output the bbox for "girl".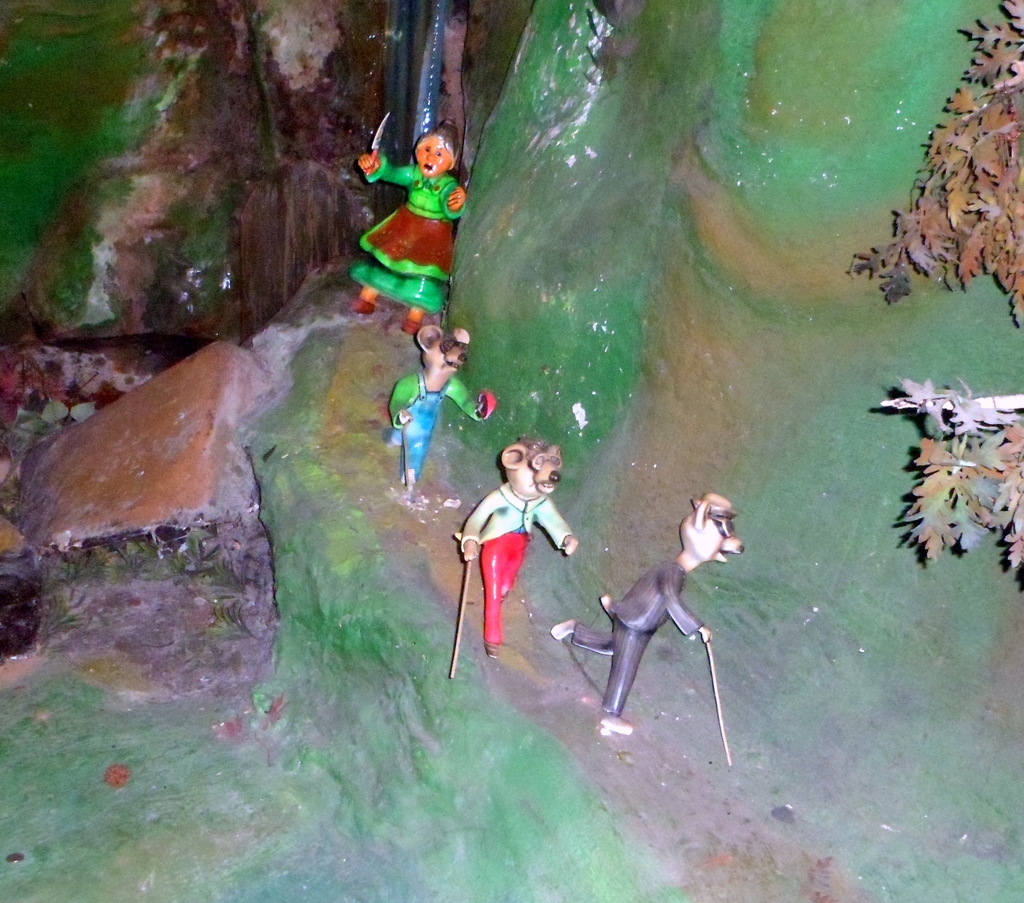
{"x1": 357, "y1": 124, "x2": 465, "y2": 339}.
